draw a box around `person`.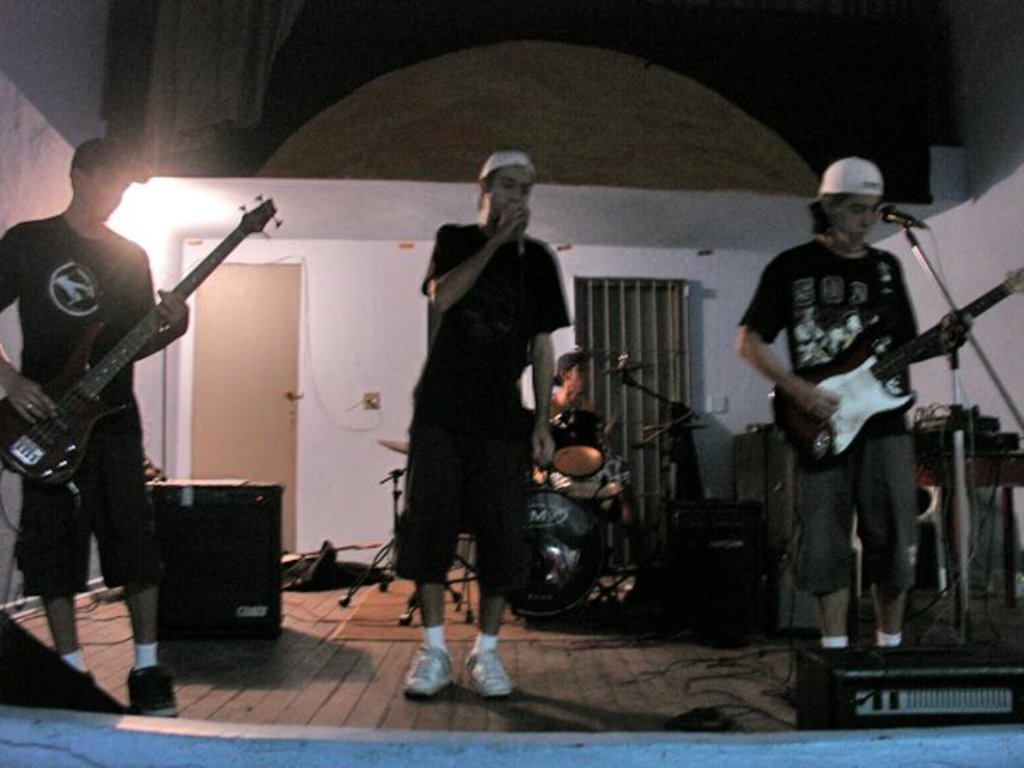
bbox(389, 147, 579, 701).
